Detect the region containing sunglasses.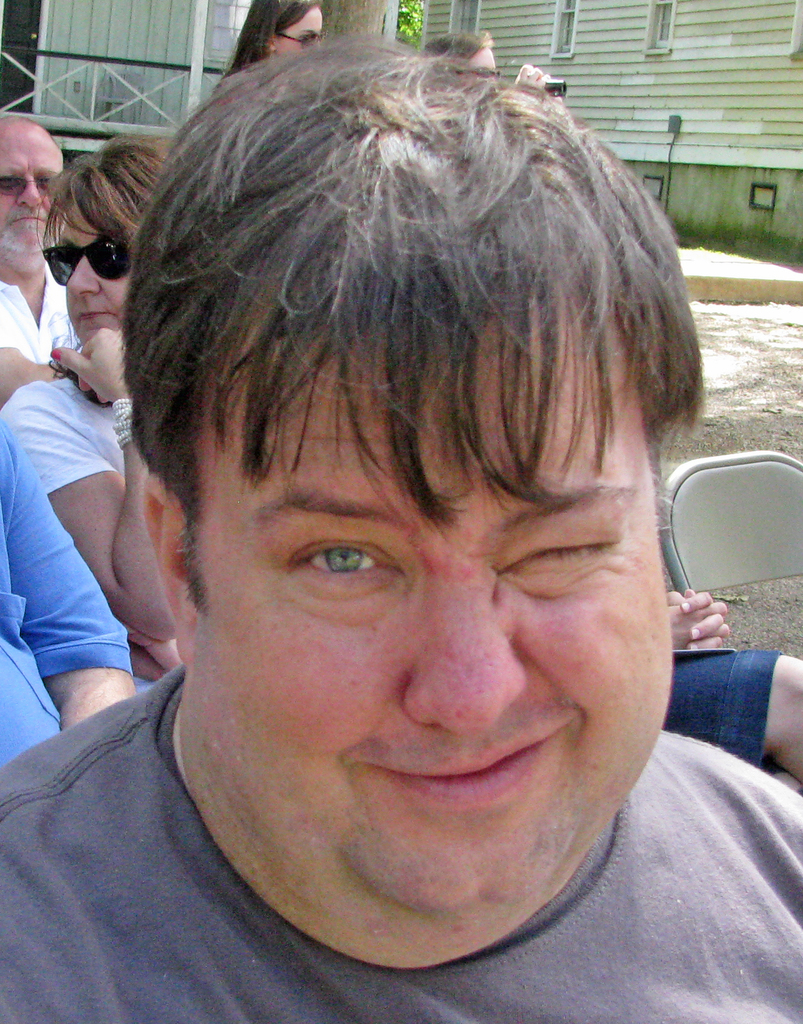
x1=44 y1=232 x2=129 y2=287.
